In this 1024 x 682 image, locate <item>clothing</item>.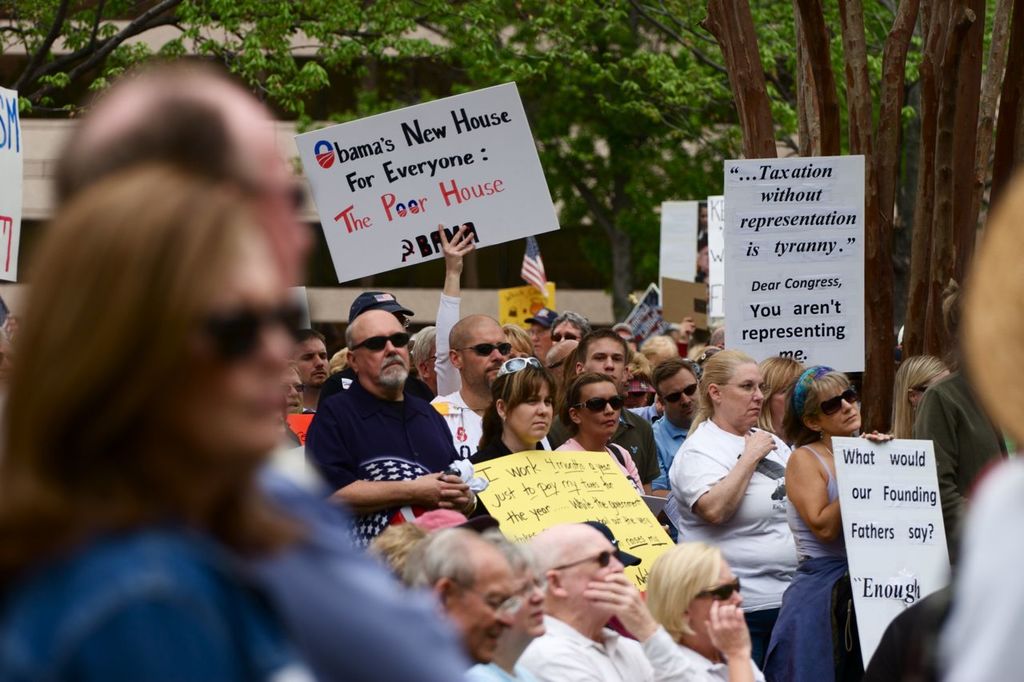
Bounding box: <bbox>232, 453, 473, 681</bbox>.
